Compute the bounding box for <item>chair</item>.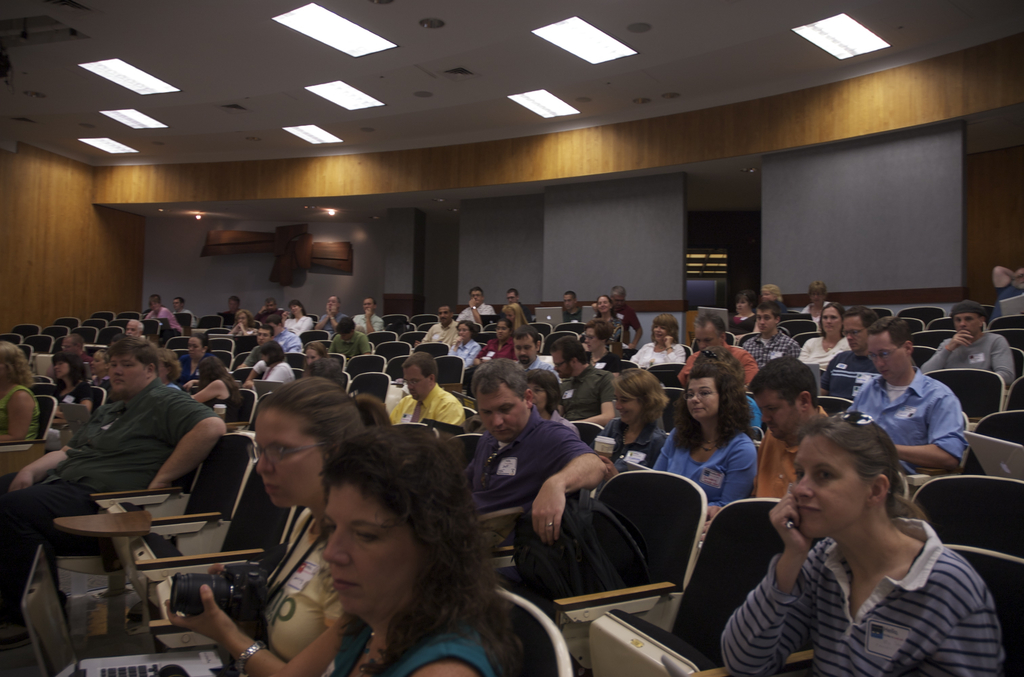
{"x1": 92, "y1": 430, "x2": 258, "y2": 576}.
